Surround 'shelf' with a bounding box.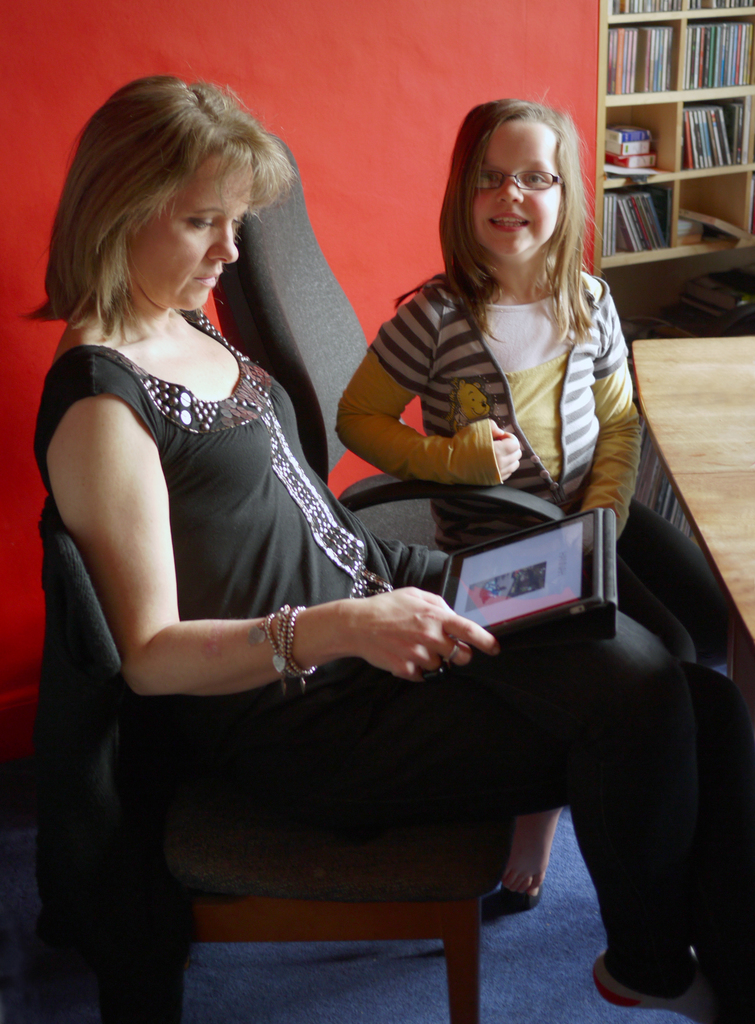
(x1=601, y1=0, x2=754, y2=25).
